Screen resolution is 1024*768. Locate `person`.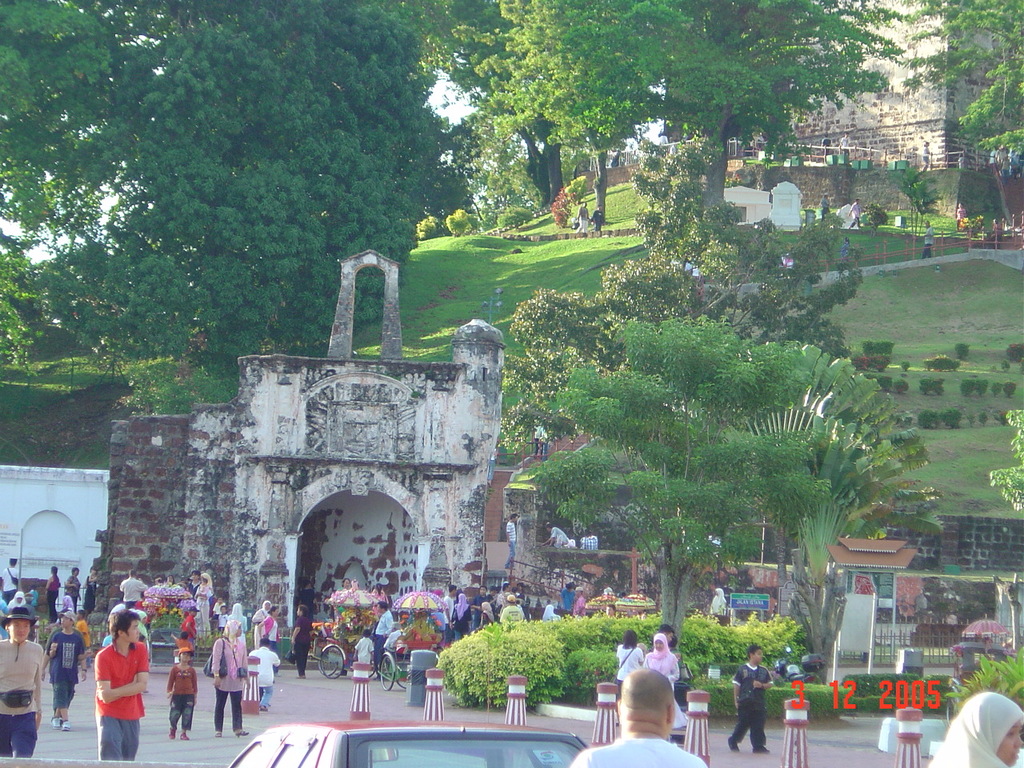
locate(642, 632, 684, 730).
